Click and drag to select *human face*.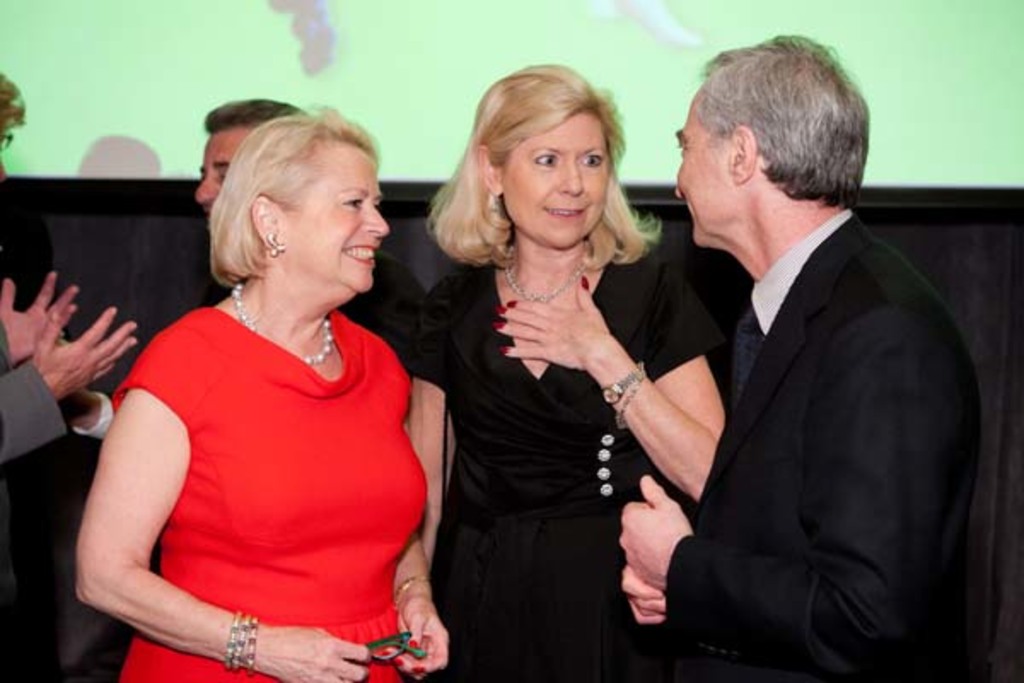
Selection: {"x1": 297, "y1": 155, "x2": 386, "y2": 289}.
